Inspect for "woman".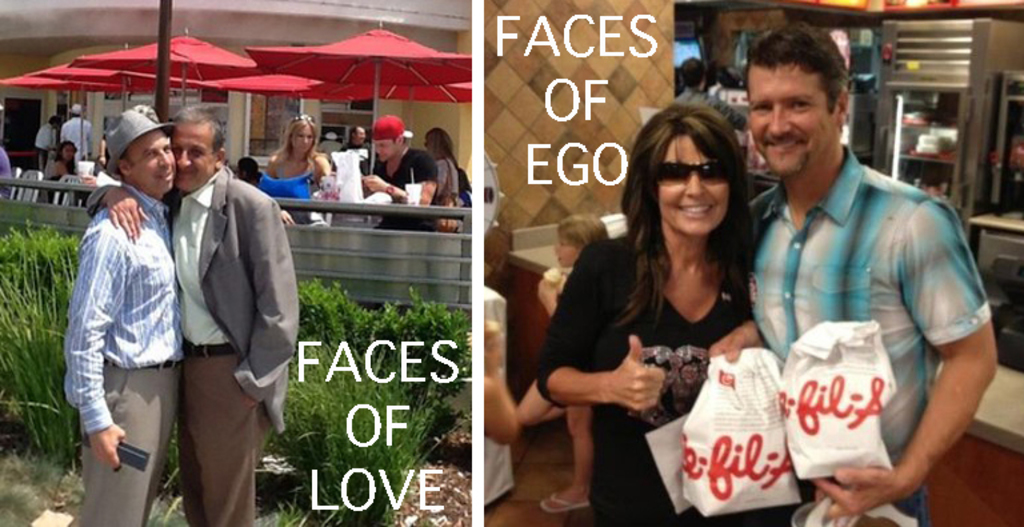
Inspection: bbox=[531, 104, 783, 526].
